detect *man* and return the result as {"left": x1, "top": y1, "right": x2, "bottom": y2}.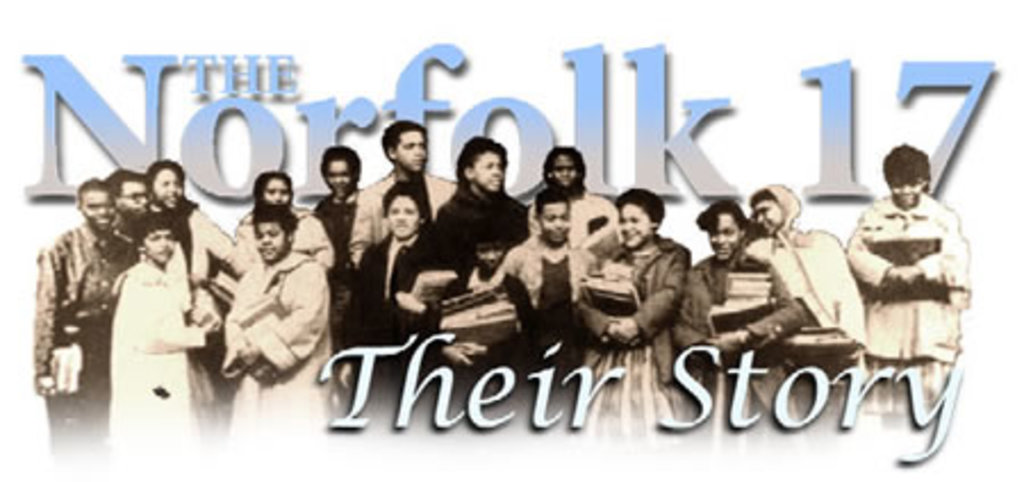
{"left": 105, "top": 171, "right": 168, "bottom": 268}.
